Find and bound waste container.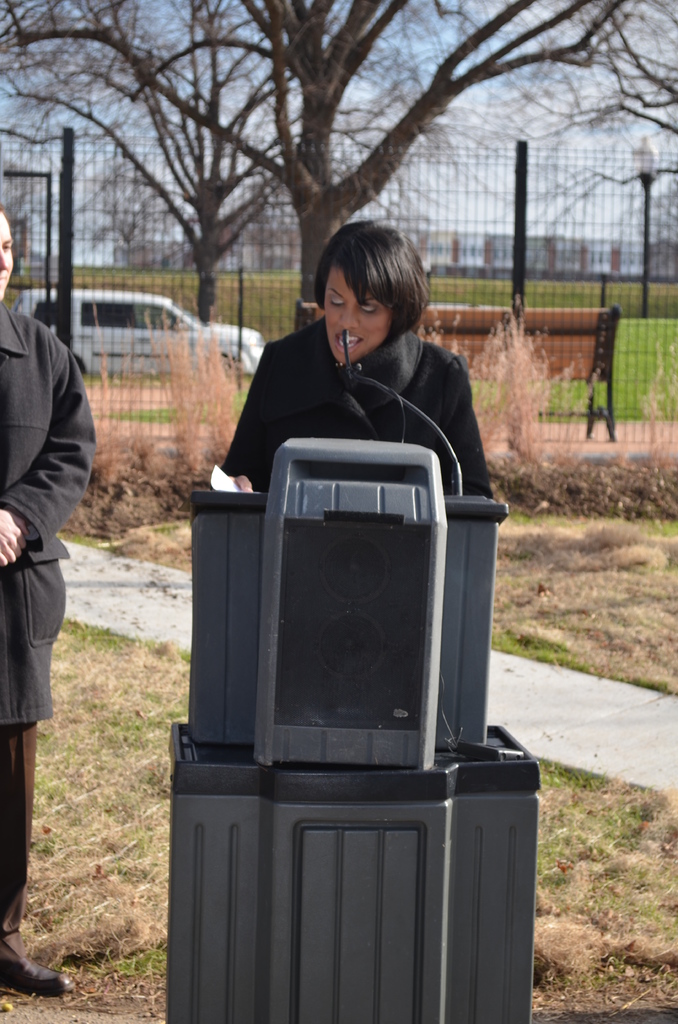
Bound: select_region(165, 436, 533, 1023).
